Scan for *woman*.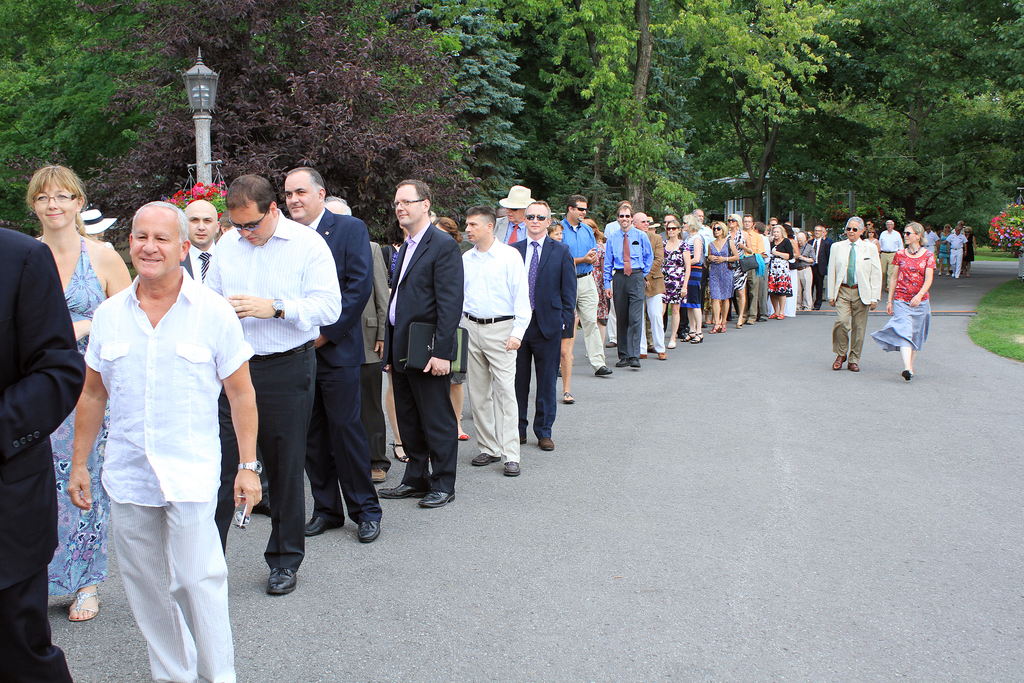
Scan result: (x1=381, y1=220, x2=431, y2=463).
